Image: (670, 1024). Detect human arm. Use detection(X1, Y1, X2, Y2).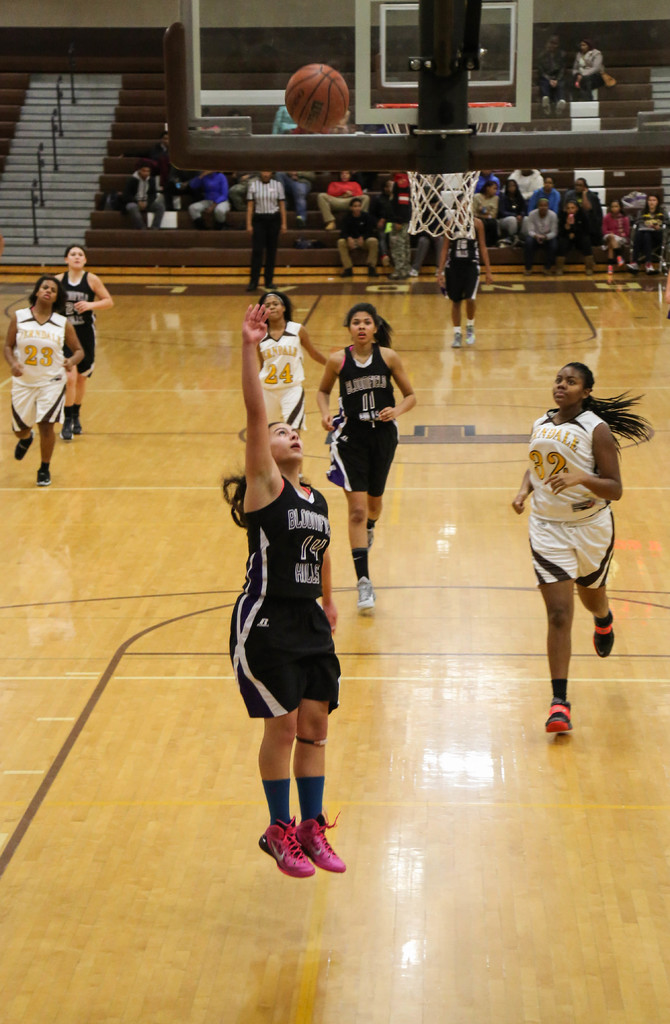
detection(432, 219, 448, 294).
